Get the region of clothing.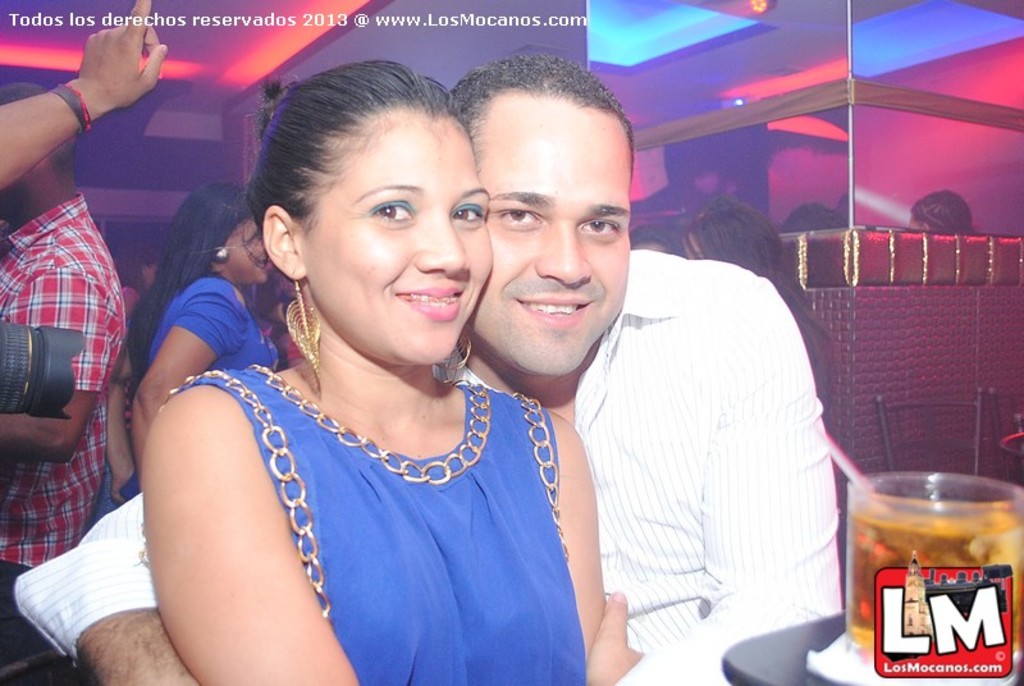
bbox=(8, 243, 840, 685).
